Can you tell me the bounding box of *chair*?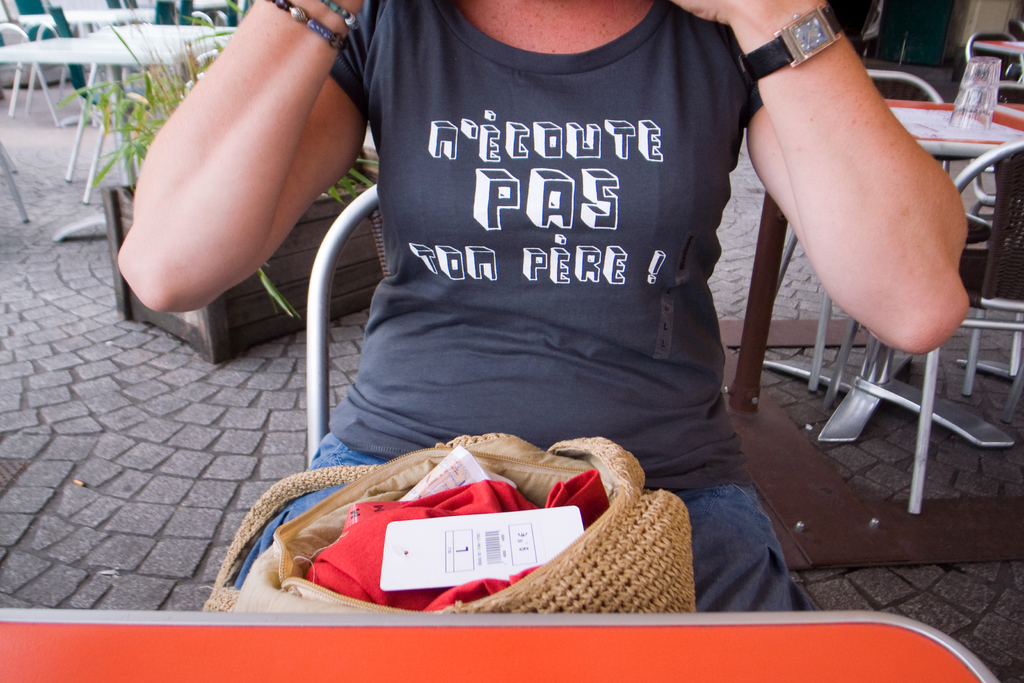
crop(4, 0, 67, 113).
